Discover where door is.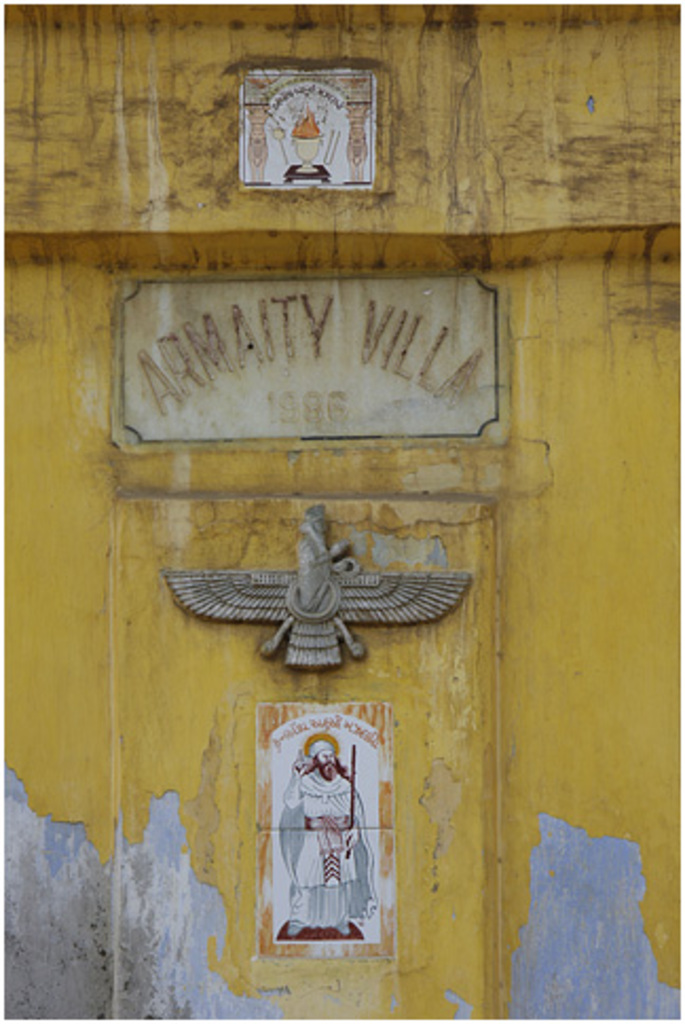
Discovered at pyautogui.locateOnScreen(0, 0, 683, 1022).
